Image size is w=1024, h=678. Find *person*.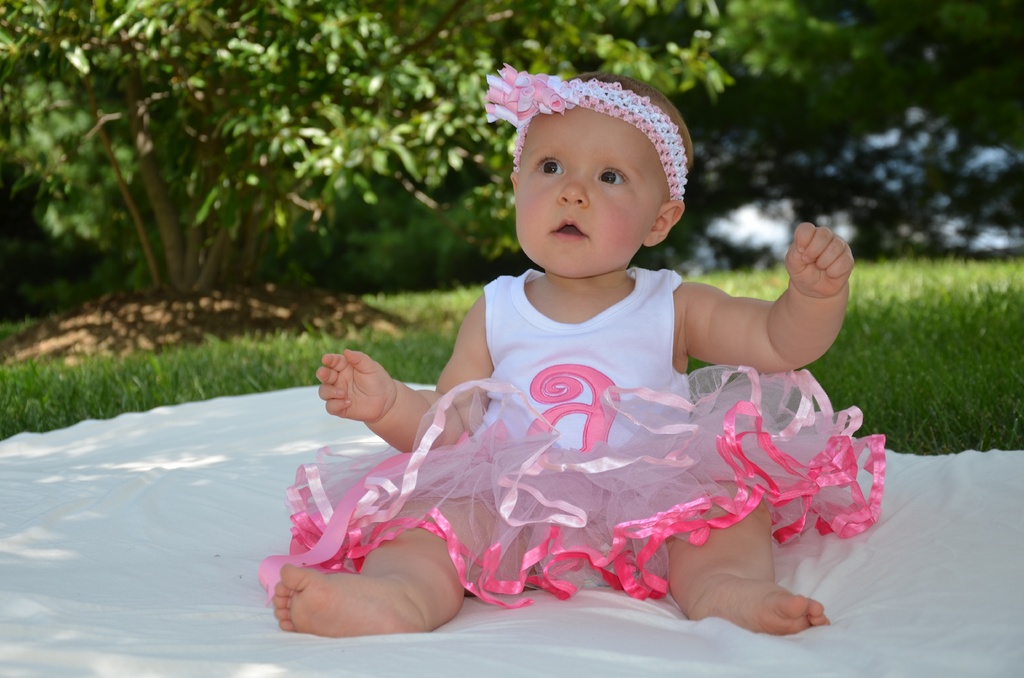
box(258, 60, 886, 638).
